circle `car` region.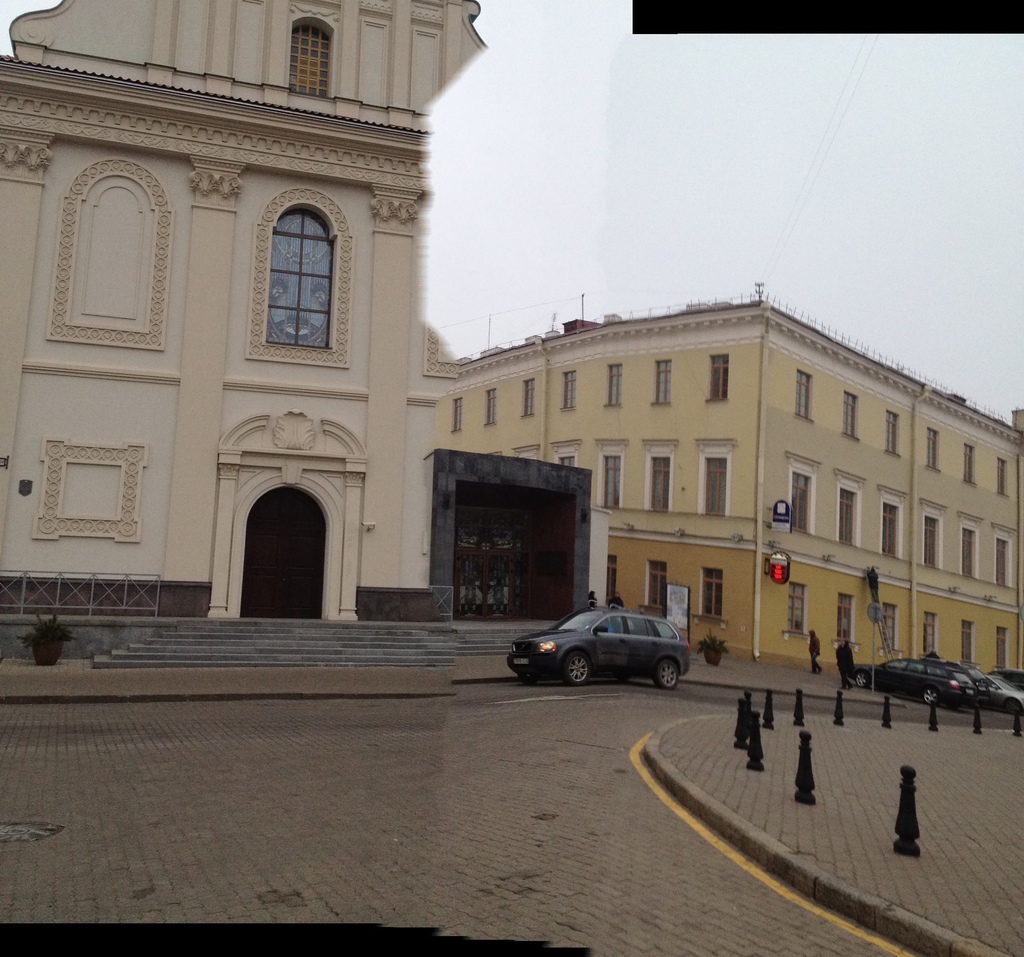
Region: 851:655:969:706.
